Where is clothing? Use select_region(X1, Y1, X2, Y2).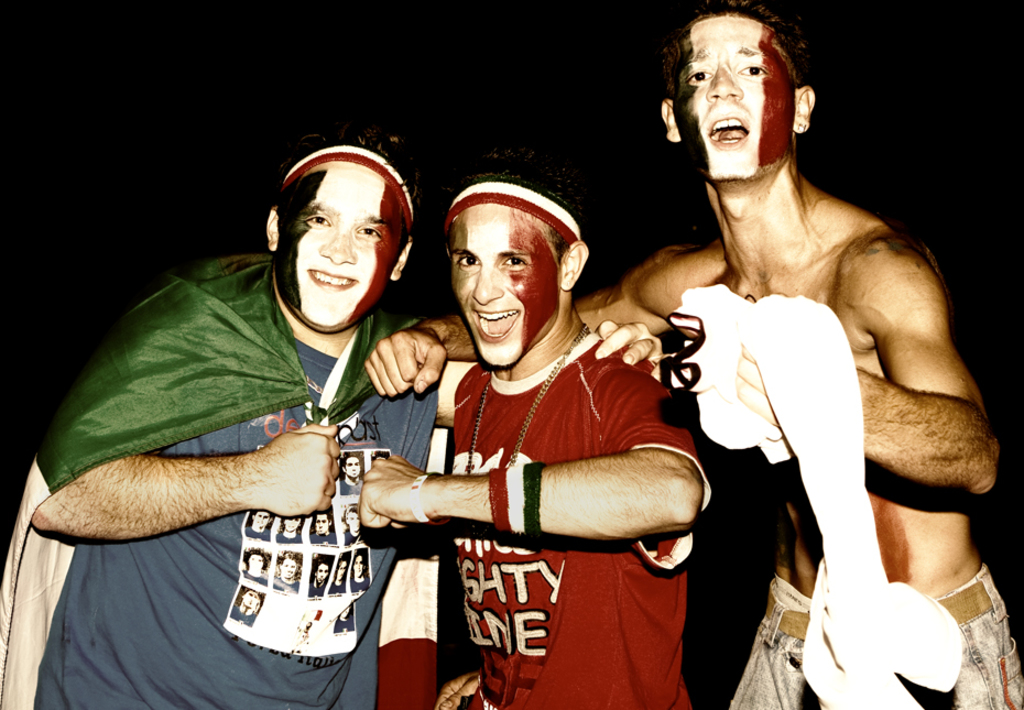
select_region(0, 250, 439, 709).
